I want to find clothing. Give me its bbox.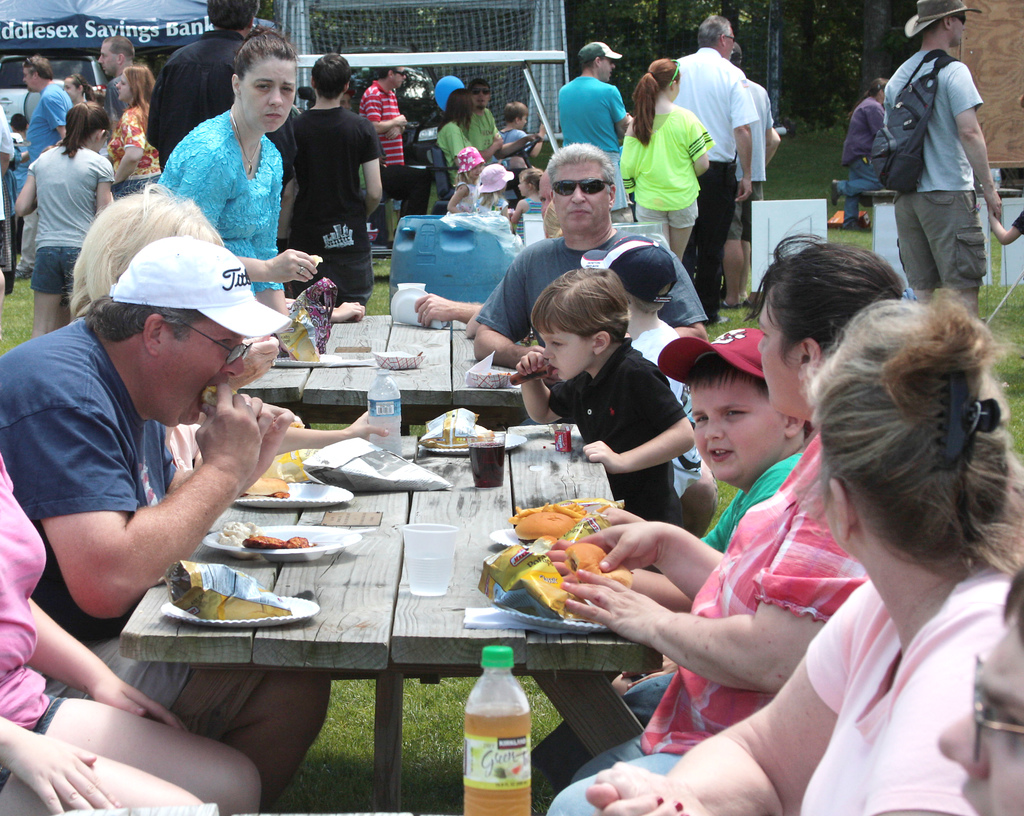
<bbox>0, 316, 271, 743</bbox>.
